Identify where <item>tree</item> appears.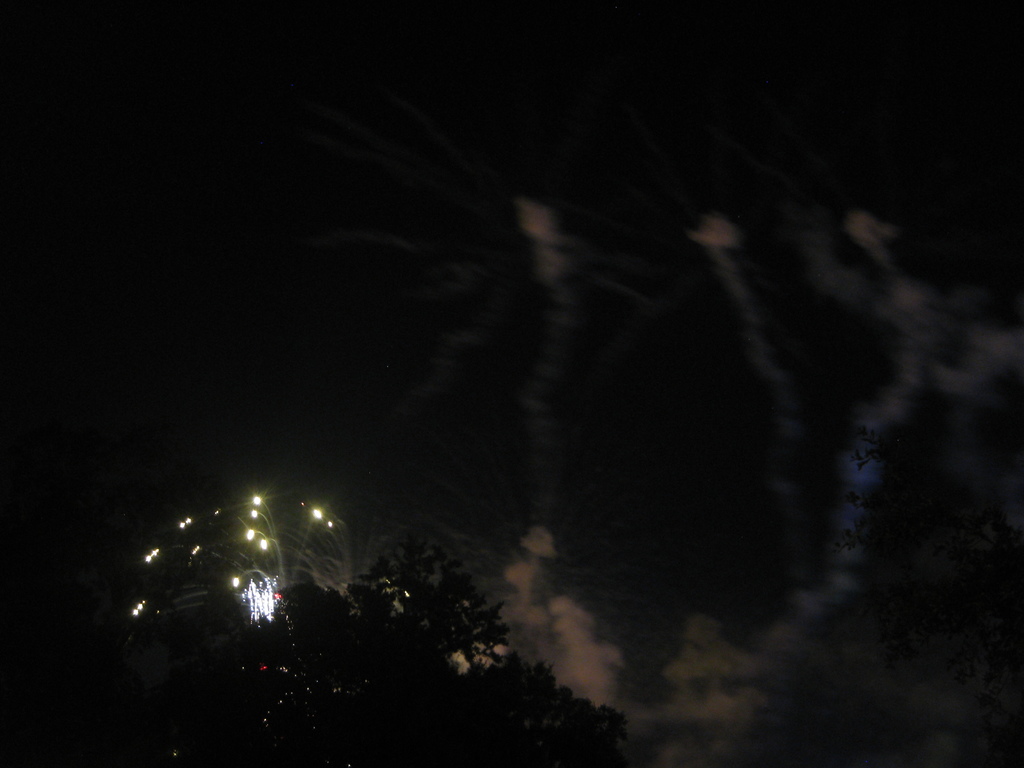
Appears at (177, 521, 642, 767).
